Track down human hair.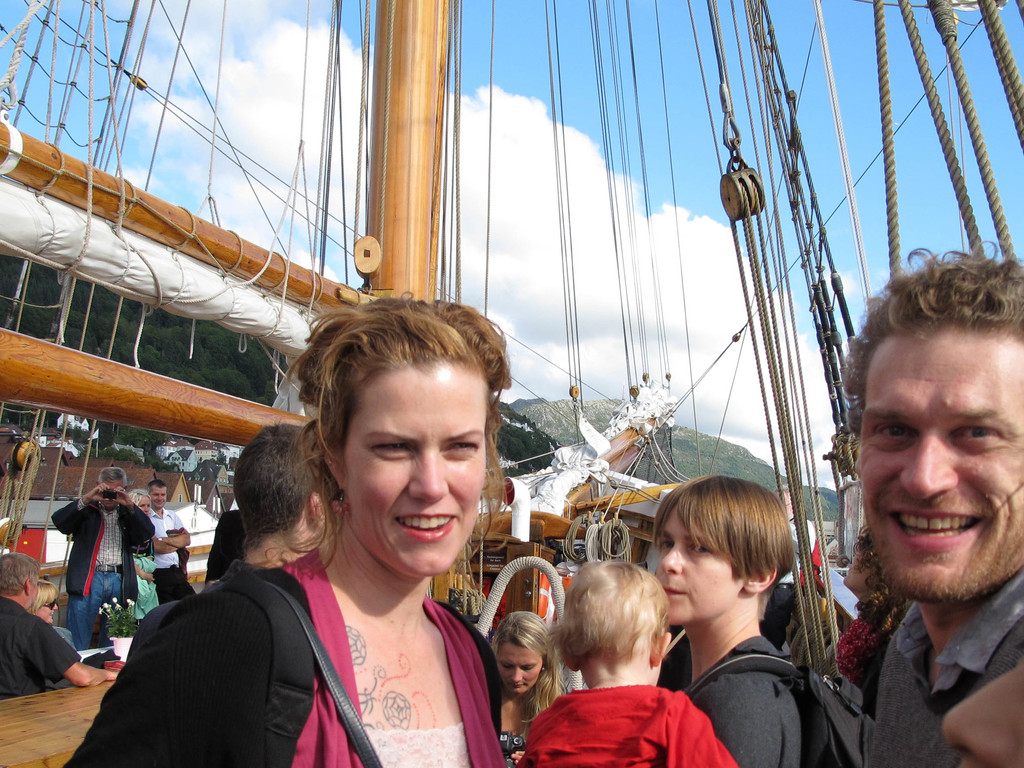
Tracked to [266,287,509,595].
